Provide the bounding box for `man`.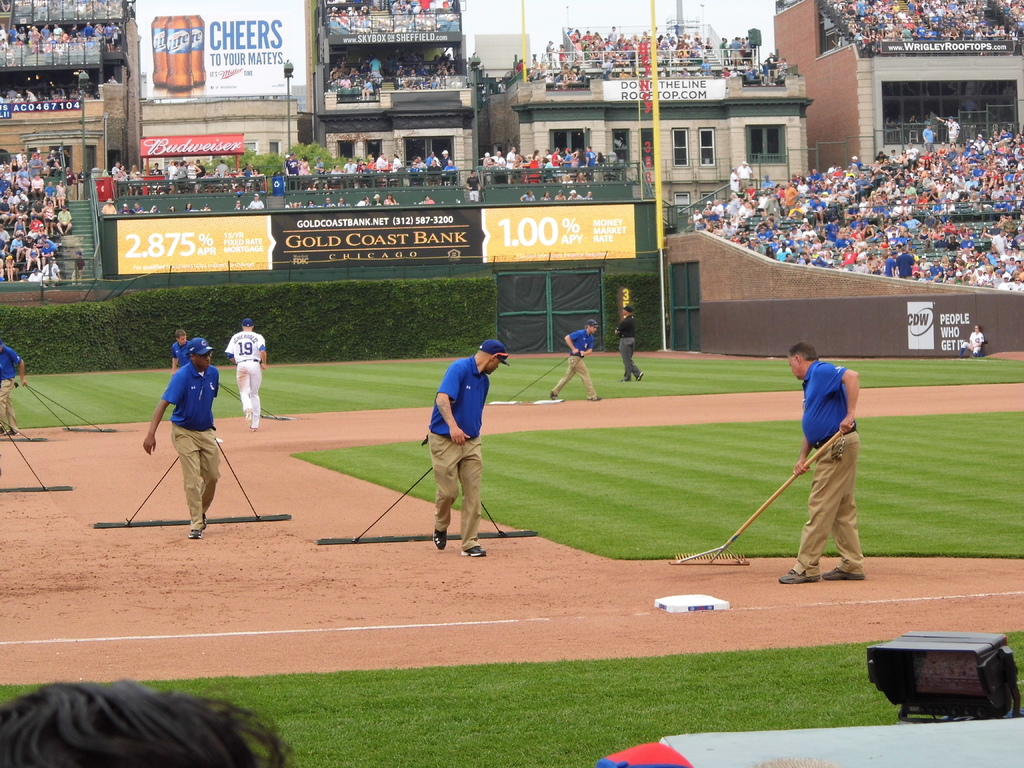
l=410, t=335, r=509, b=563.
